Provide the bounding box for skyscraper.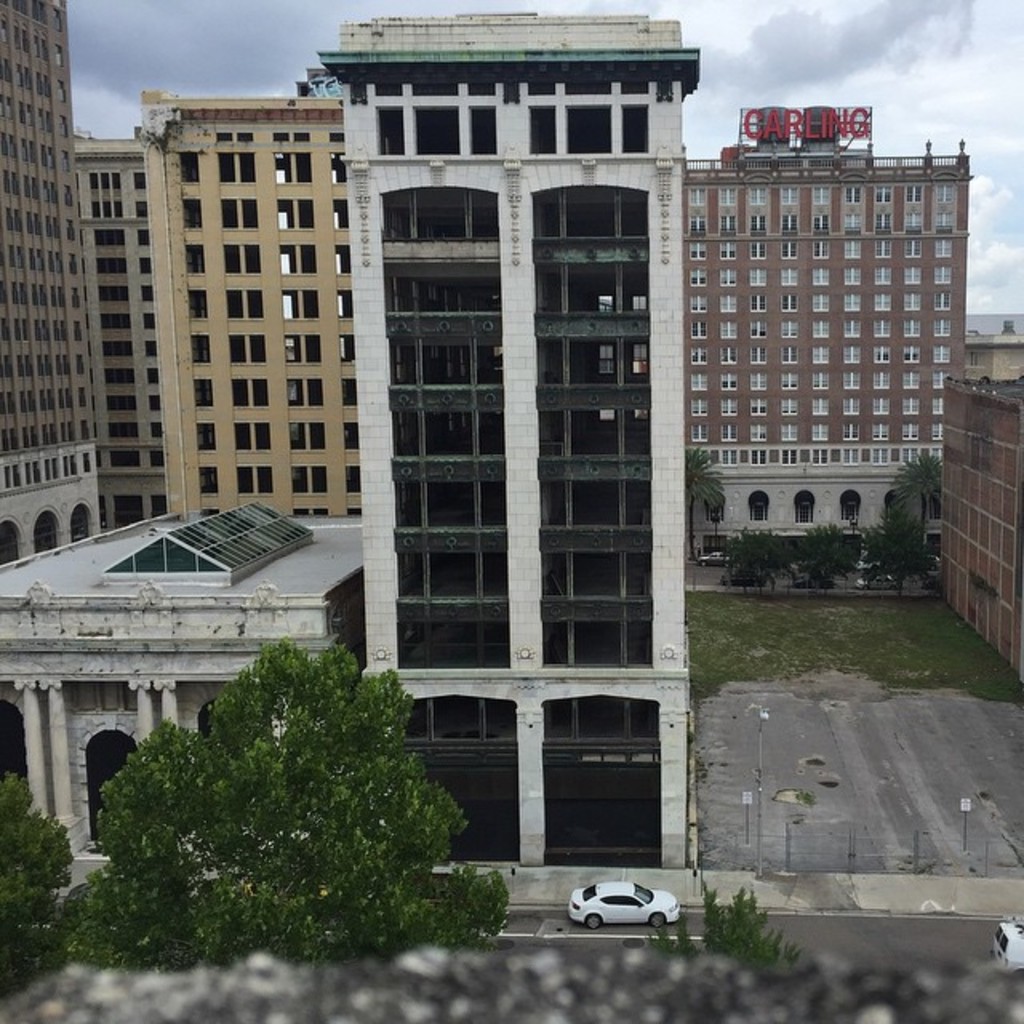
(112,77,411,563).
